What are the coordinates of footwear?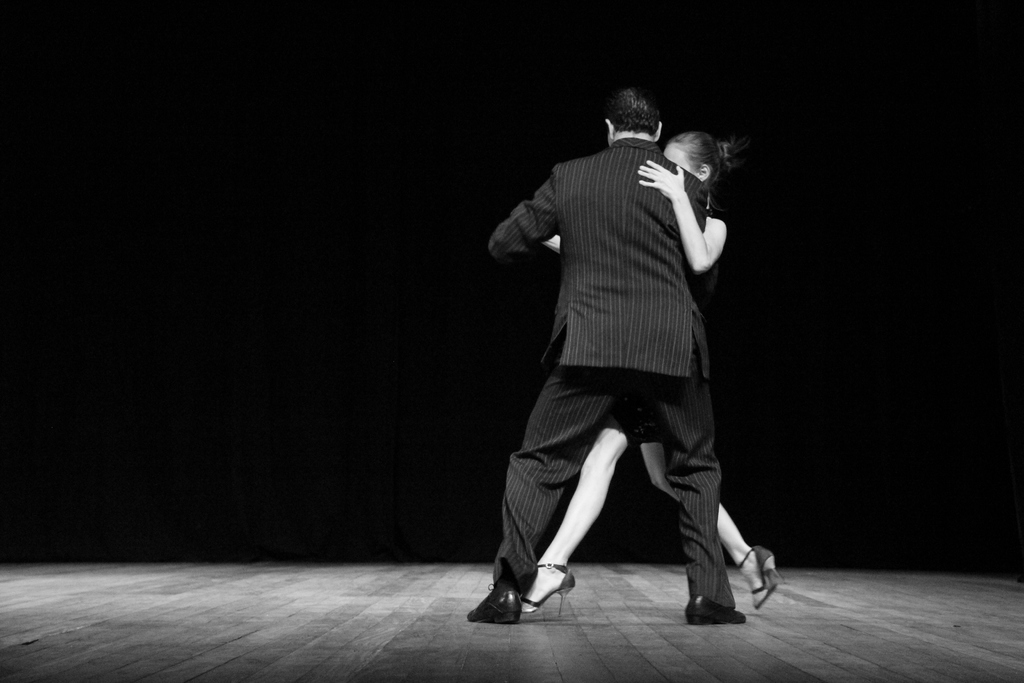
detection(467, 581, 524, 625).
